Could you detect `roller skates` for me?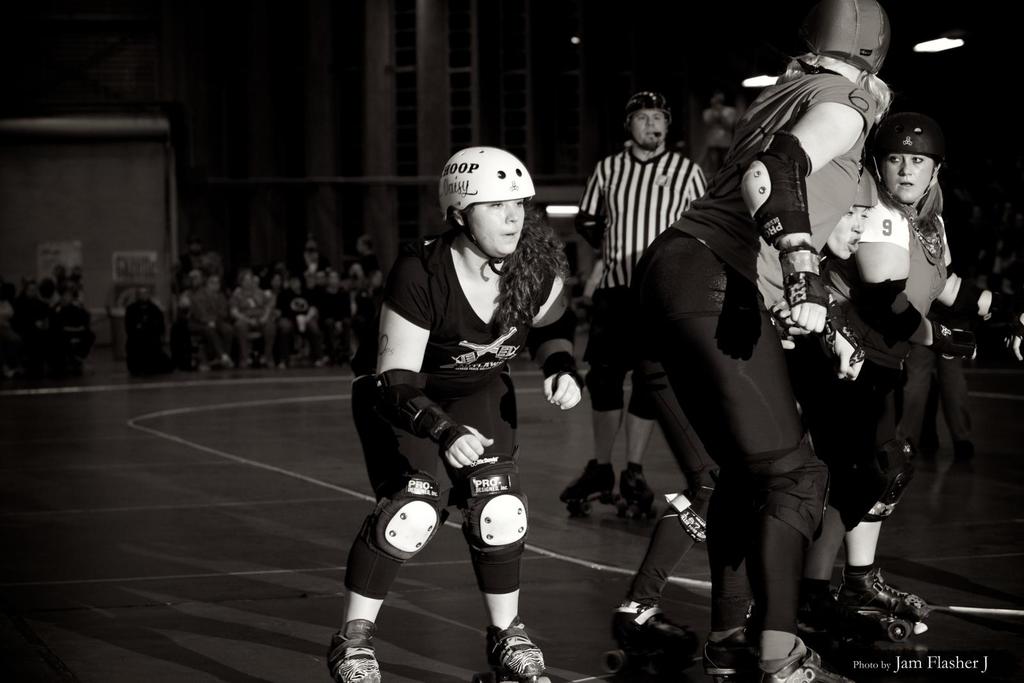
Detection result: 325,620,383,682.
